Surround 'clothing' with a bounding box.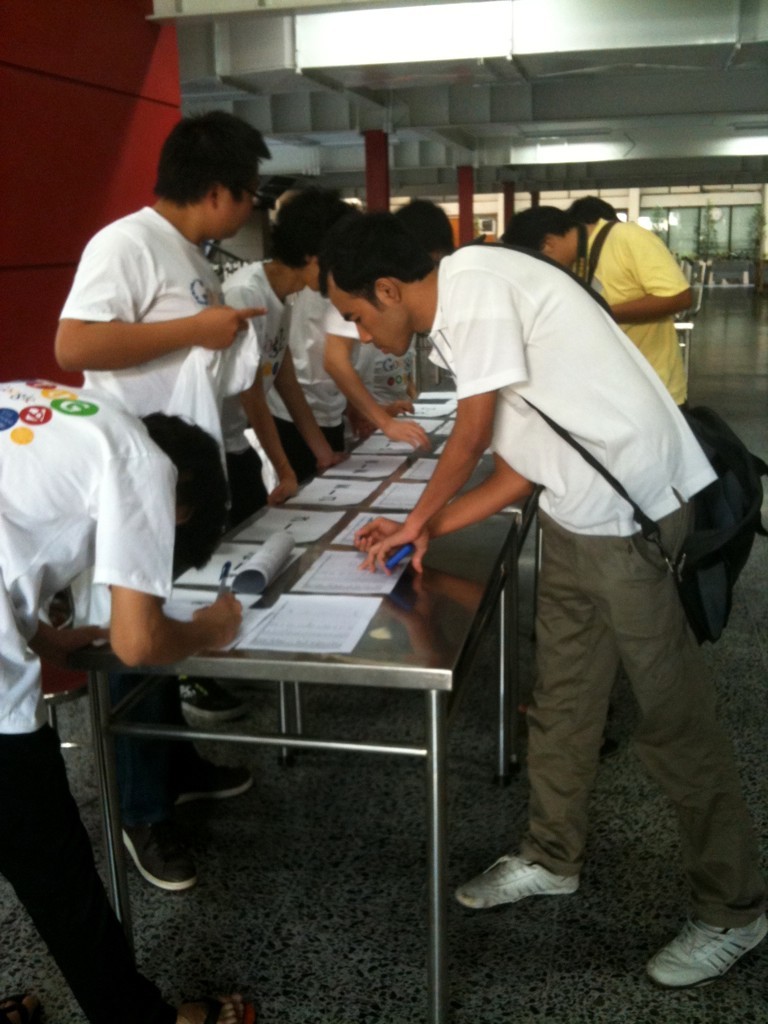
(419, 188, 735, 873).
